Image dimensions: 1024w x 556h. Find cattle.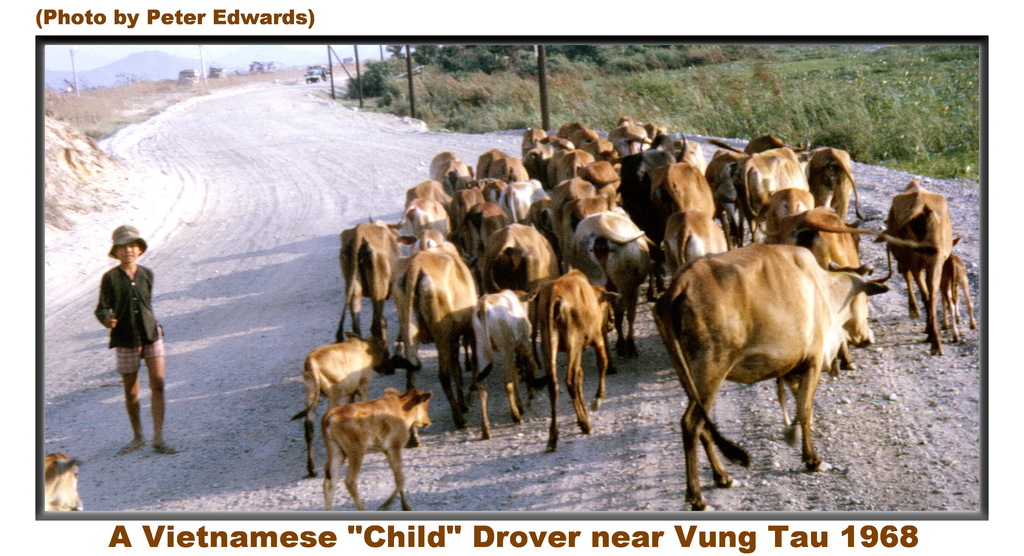
x1=336 y1=221 x2=415 y2=340.
